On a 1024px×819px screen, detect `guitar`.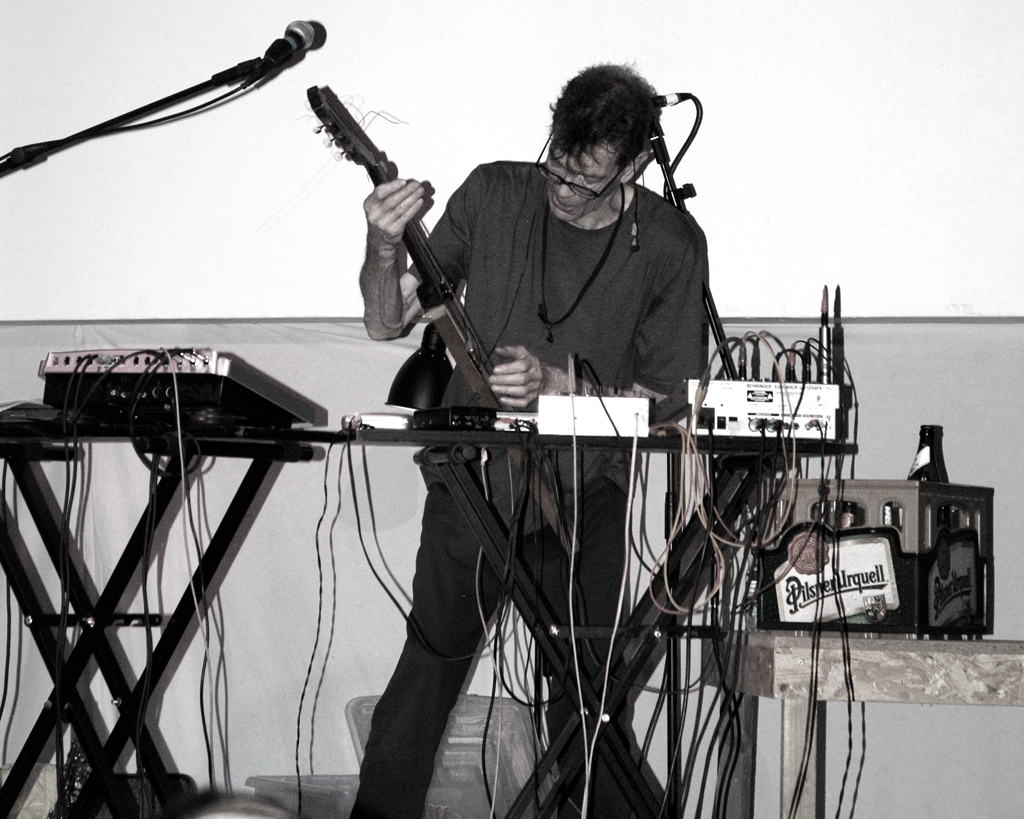
detection(308, 63, 587, 613).
